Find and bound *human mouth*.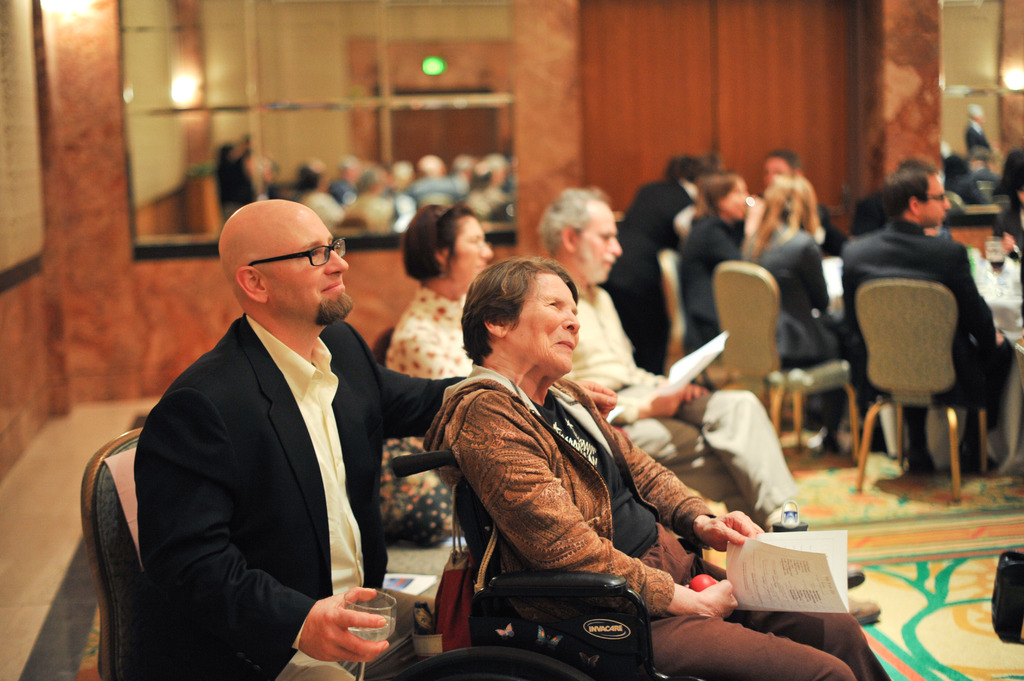
Bound: 321 280 345 291.
